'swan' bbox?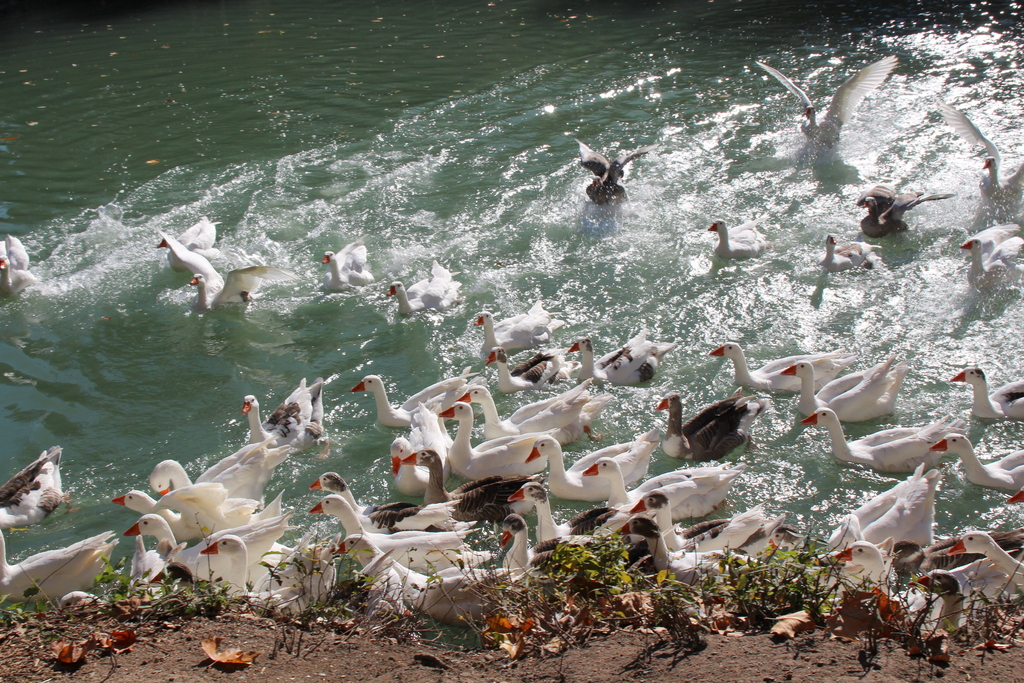
(left=566, top=332, right=677, bottom=385)
